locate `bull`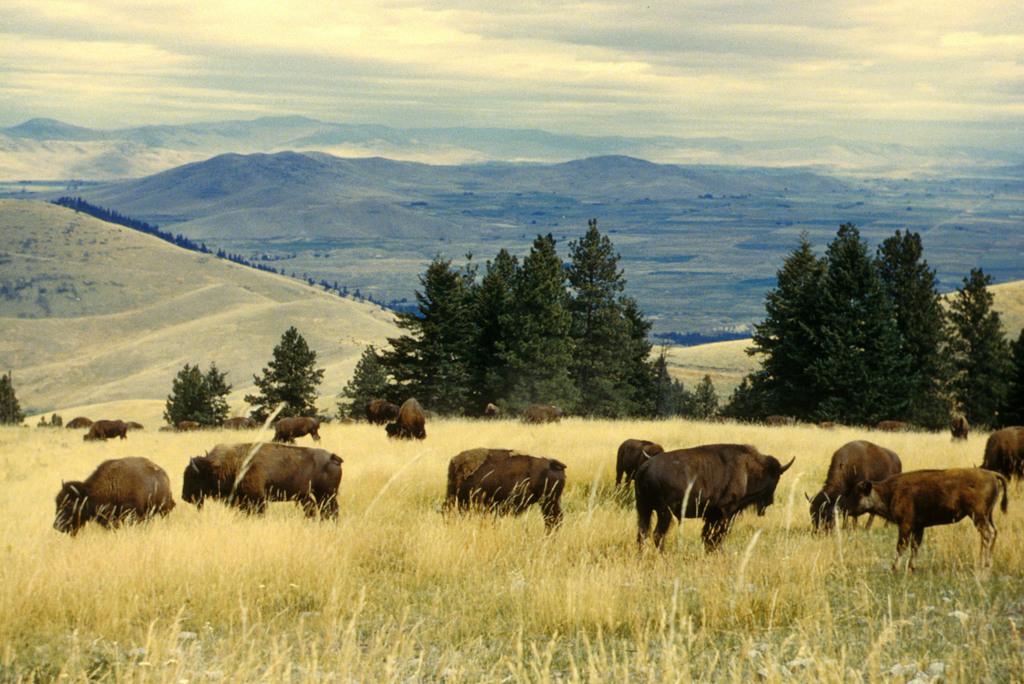
bbox=(634, 447, 799, 561)
